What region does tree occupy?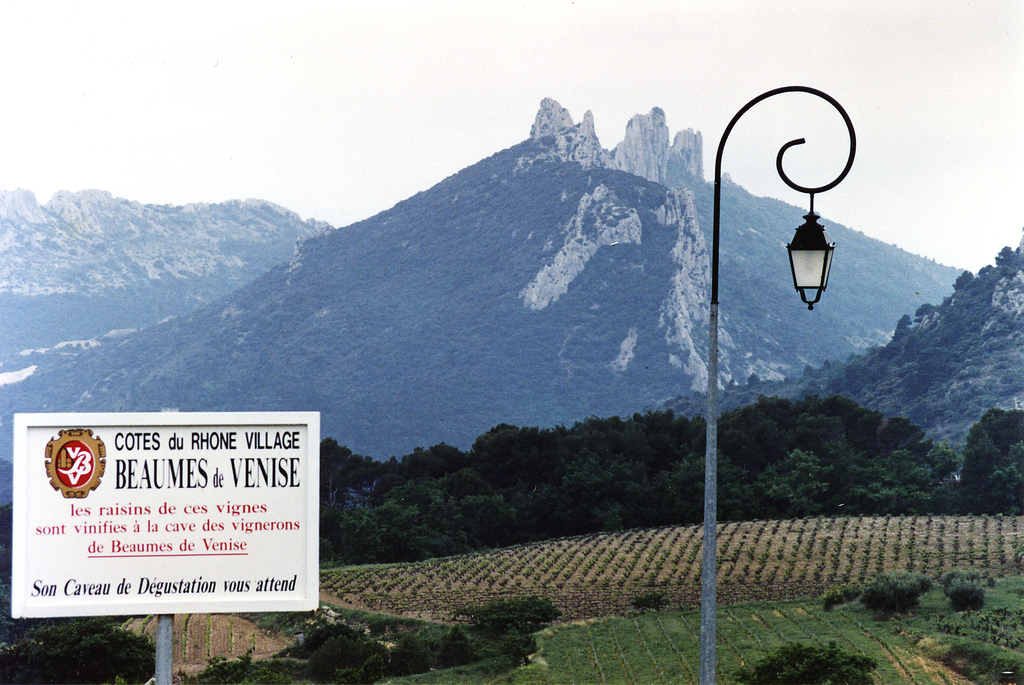
bbox=(316, 432, 387, 566).
